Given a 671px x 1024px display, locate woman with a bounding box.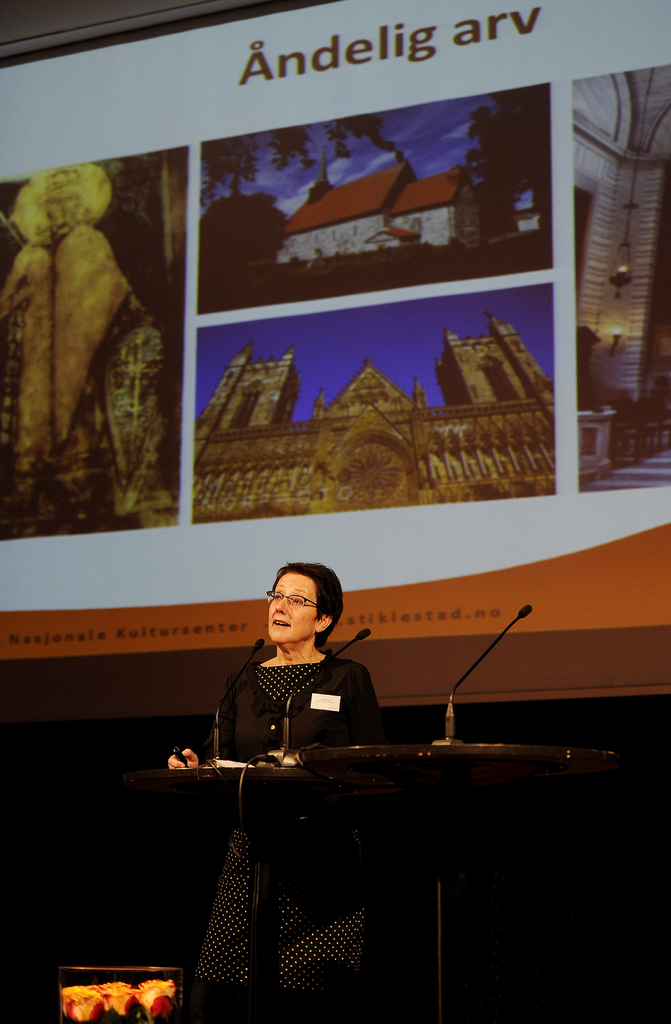
Located: <region>161, 558, 391, 1023</region>.
